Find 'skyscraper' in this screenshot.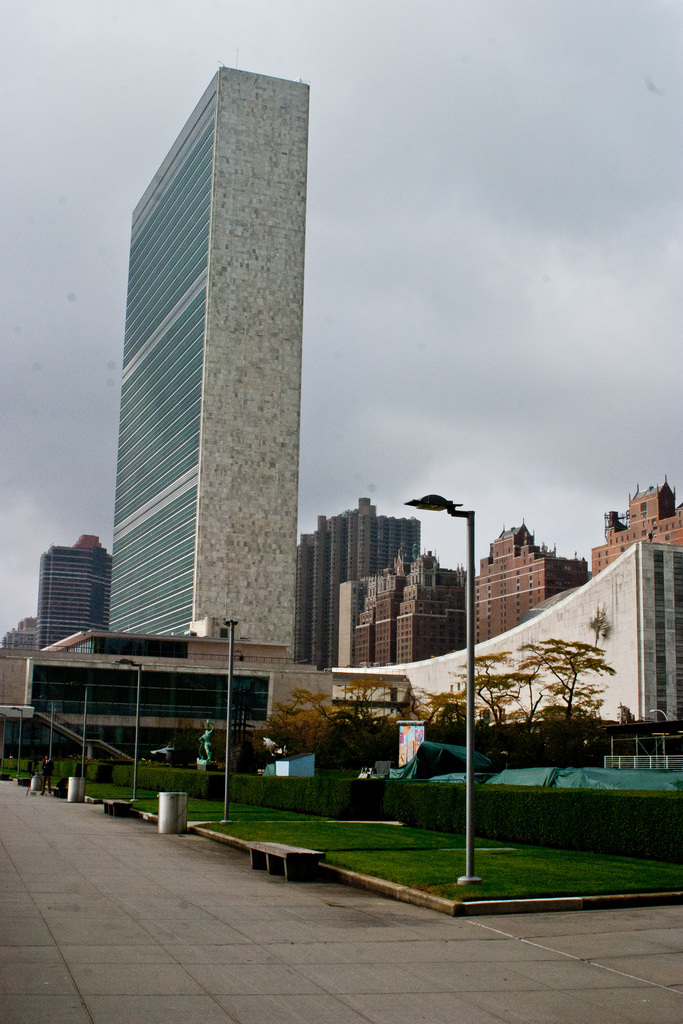
The bounding box for 'skyscraper' is 470,531,559,652.
